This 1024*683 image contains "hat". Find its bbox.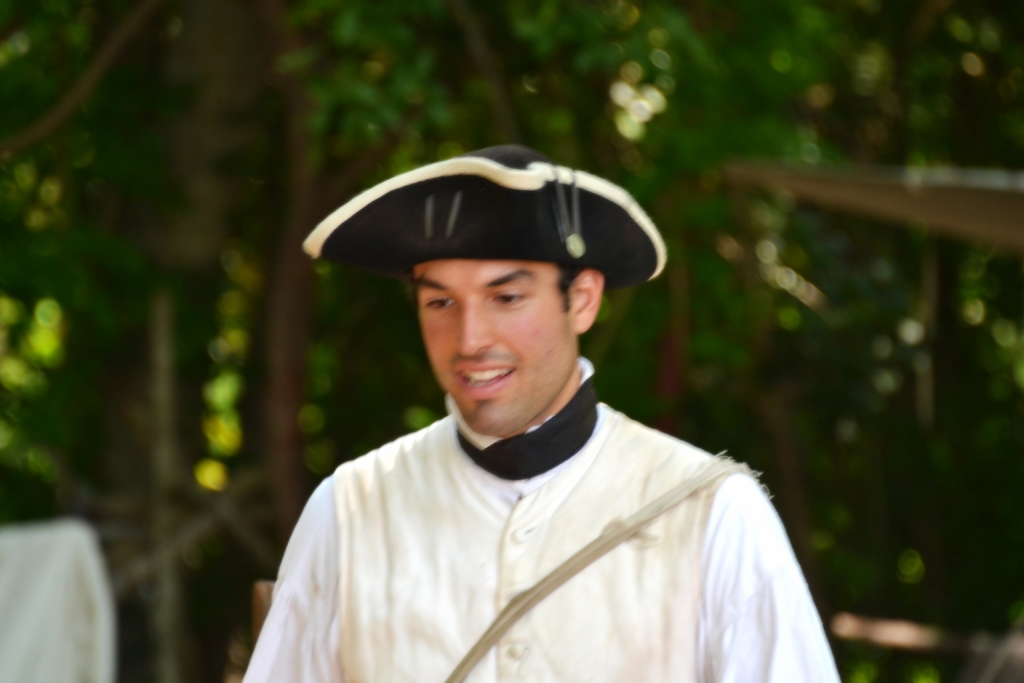
detection(305, 141, 661, 292).
